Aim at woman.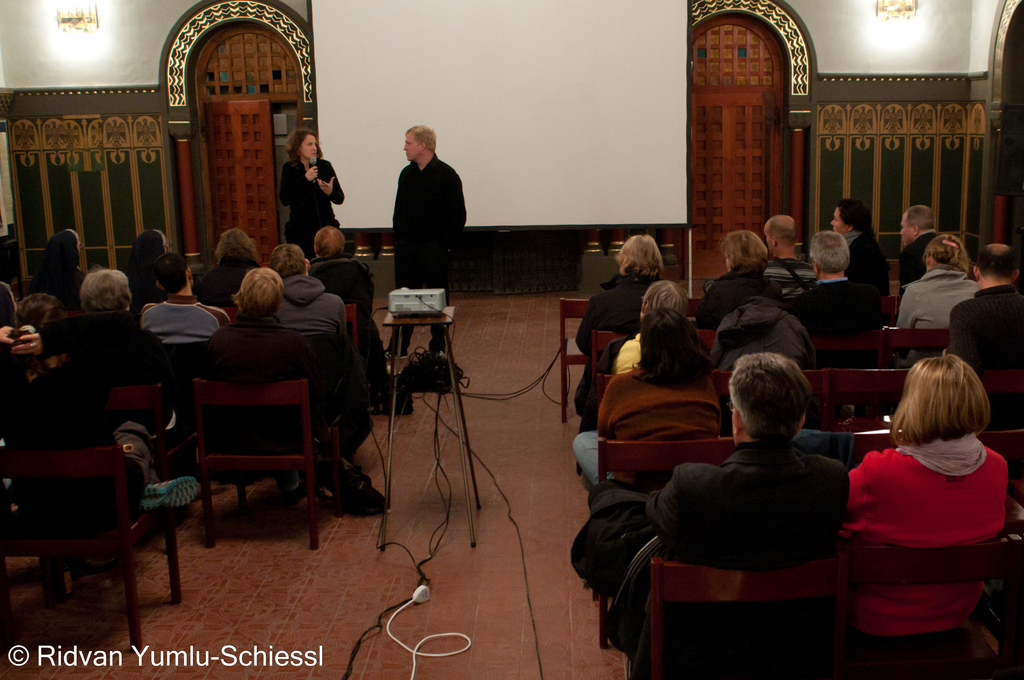
Aimed at Rect(692, 228, 782, 332).
